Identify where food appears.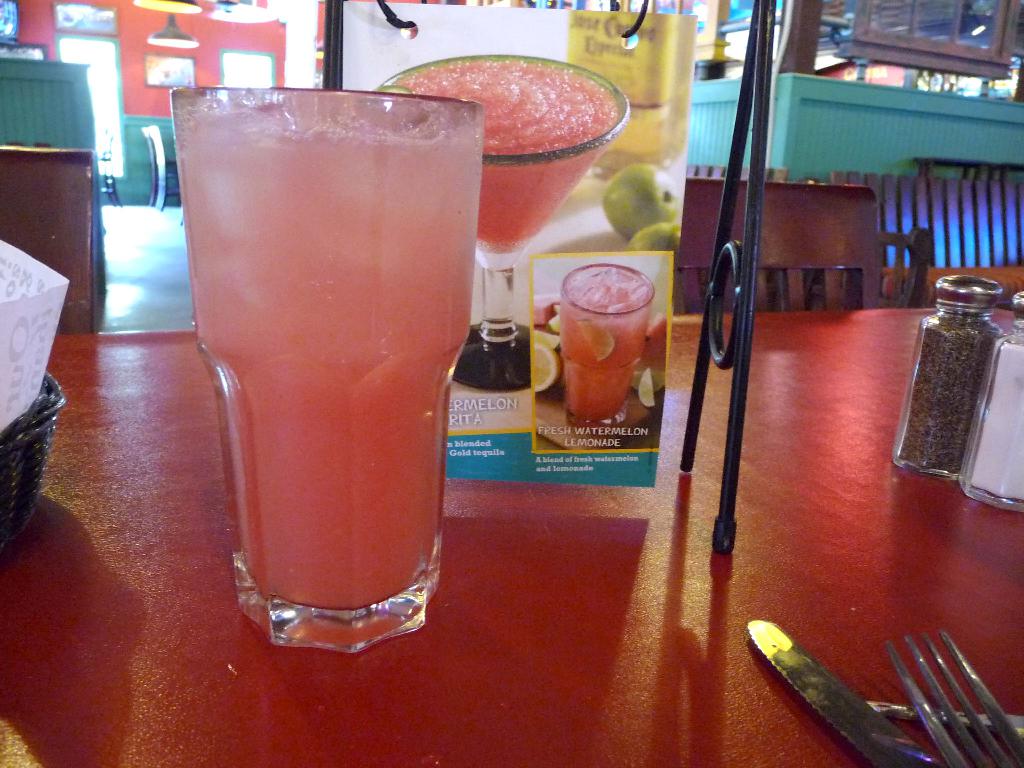
Appears at 897:308:1023:499.
